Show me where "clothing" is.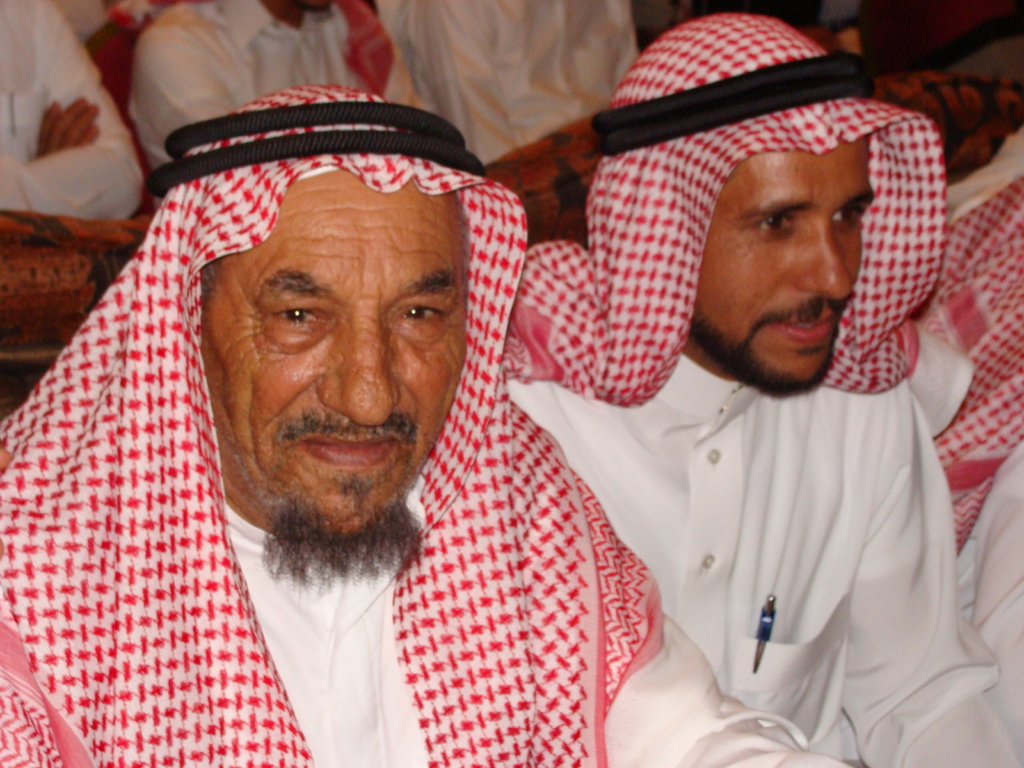
"clothing" is at x1=17 y1=109 x2=753 y2=767.
